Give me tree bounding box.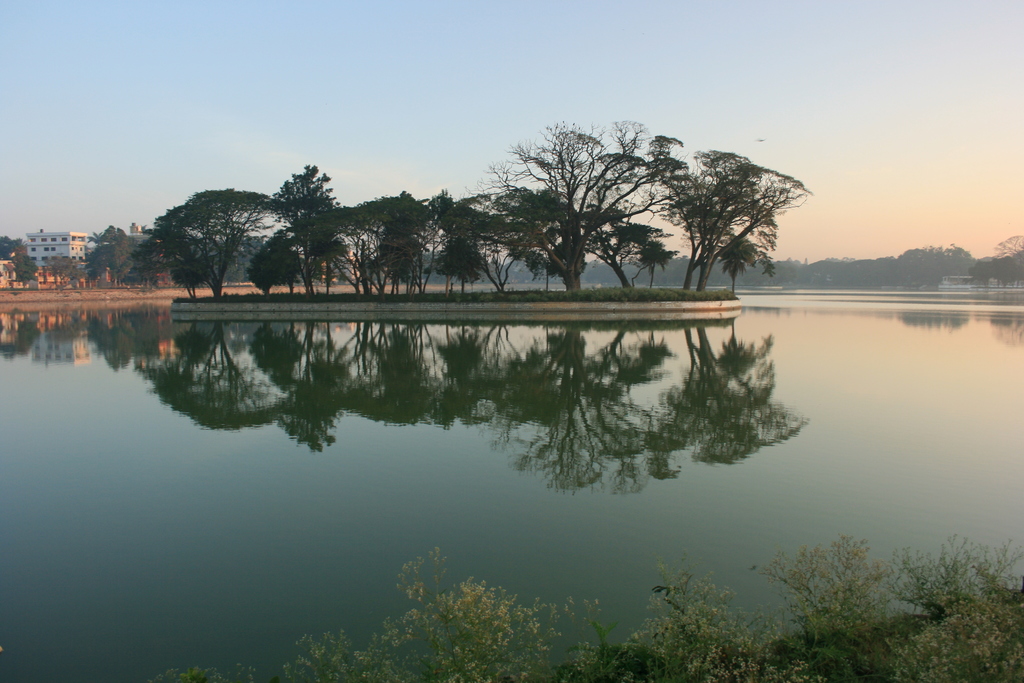
box(495, 183, 616, 286).
